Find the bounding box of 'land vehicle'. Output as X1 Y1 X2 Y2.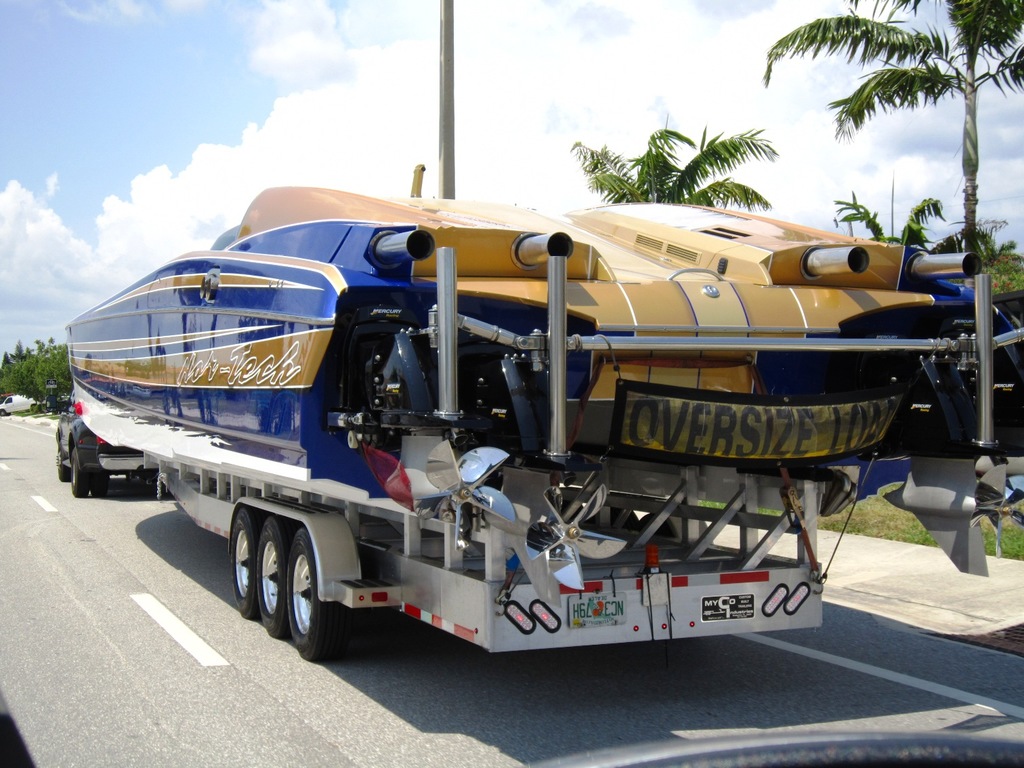
0 393 44 414.
